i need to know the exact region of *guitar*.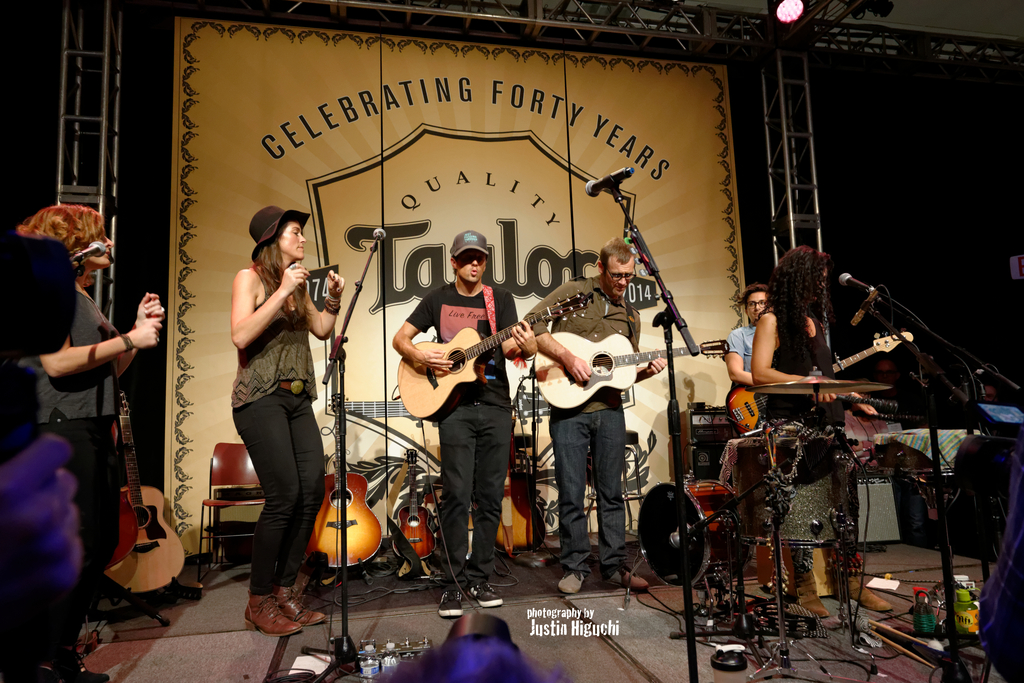
Region: [494, 431, 544, 553].
